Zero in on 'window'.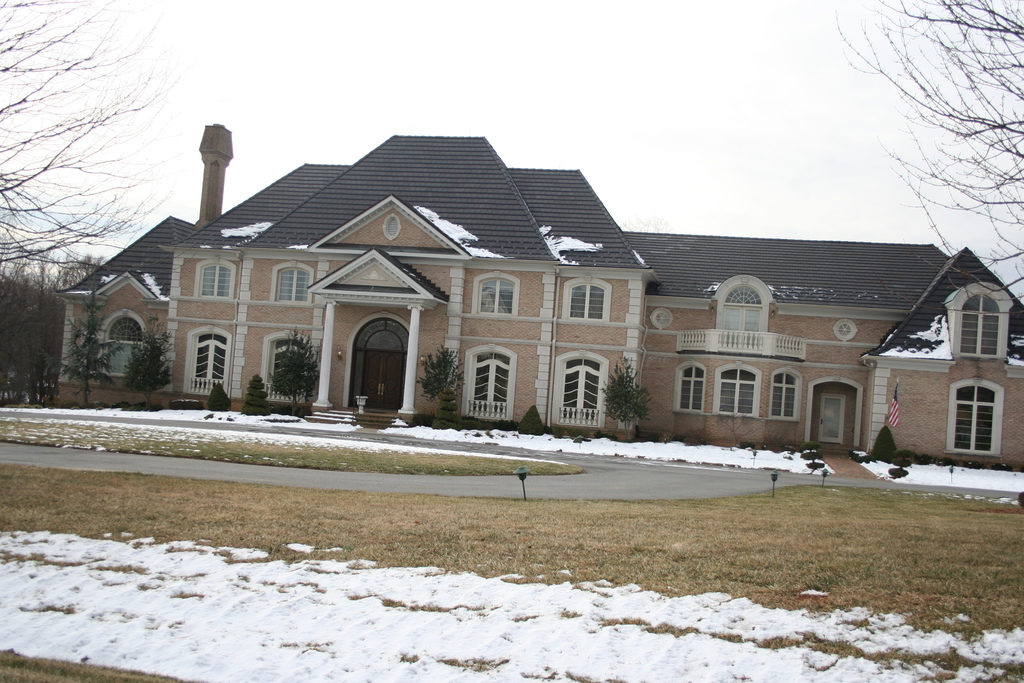
Zeroed in: <region>712, 359, 762, 420</region>.
